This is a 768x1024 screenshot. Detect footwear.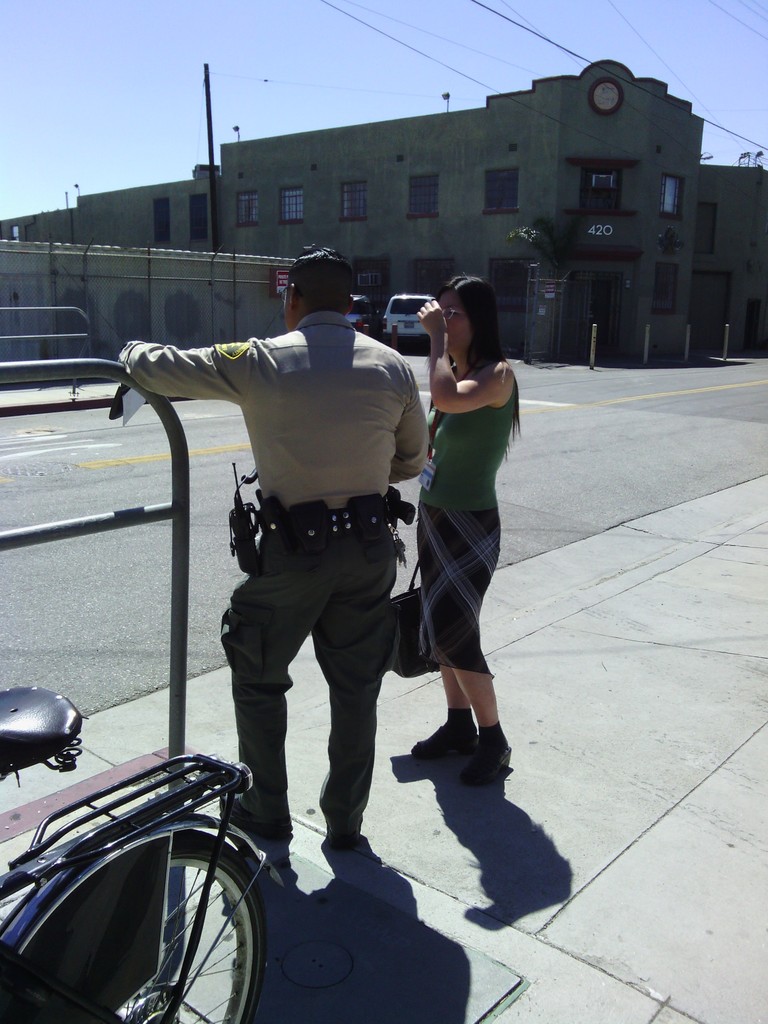
l=221, t=787, r=292, b=838.
